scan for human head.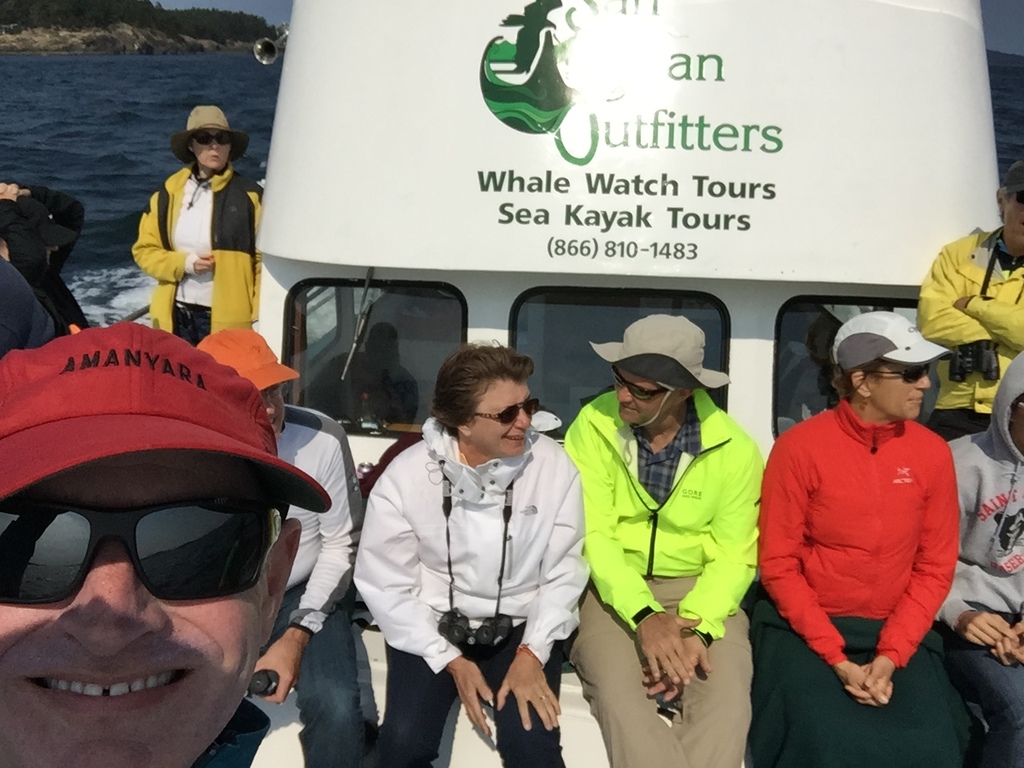
Scan result: bbox=[994, 158, 1023, 253].
